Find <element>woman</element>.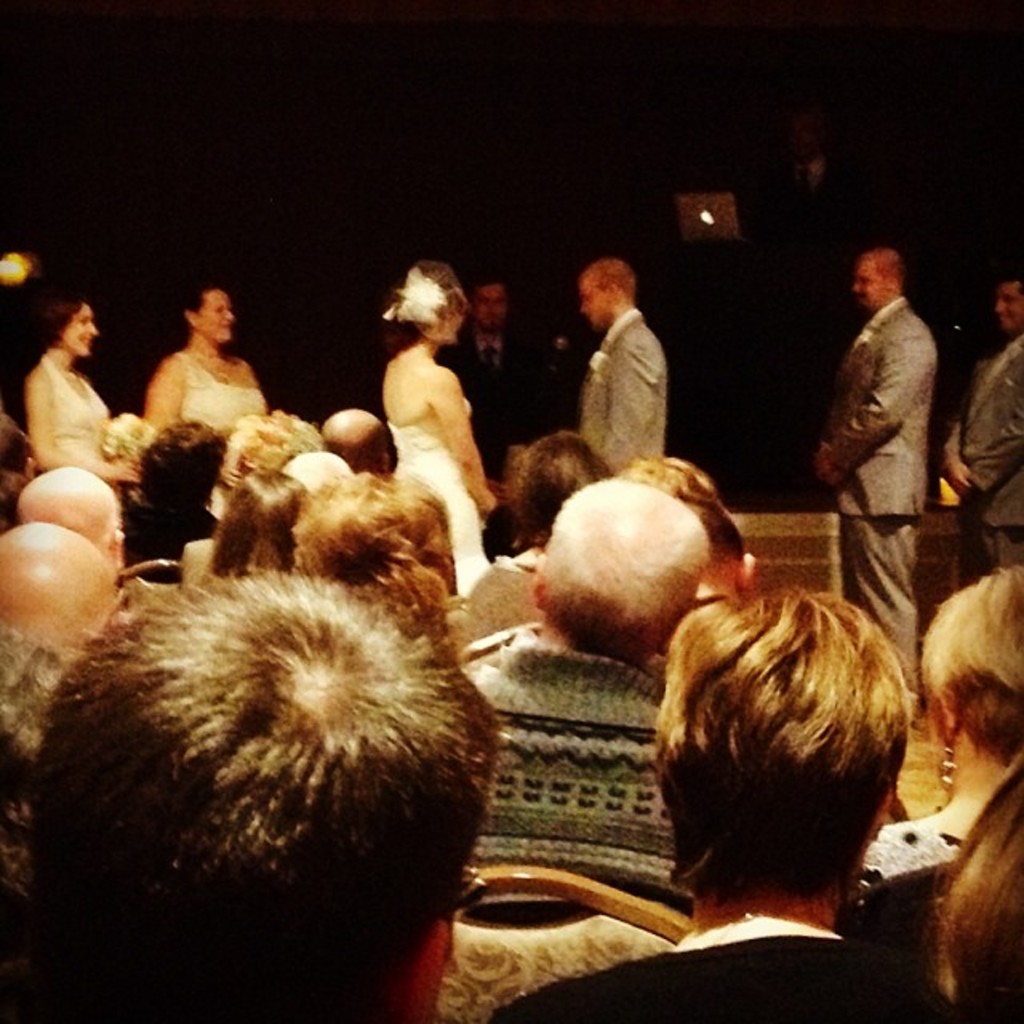
856,555,1022,902.
